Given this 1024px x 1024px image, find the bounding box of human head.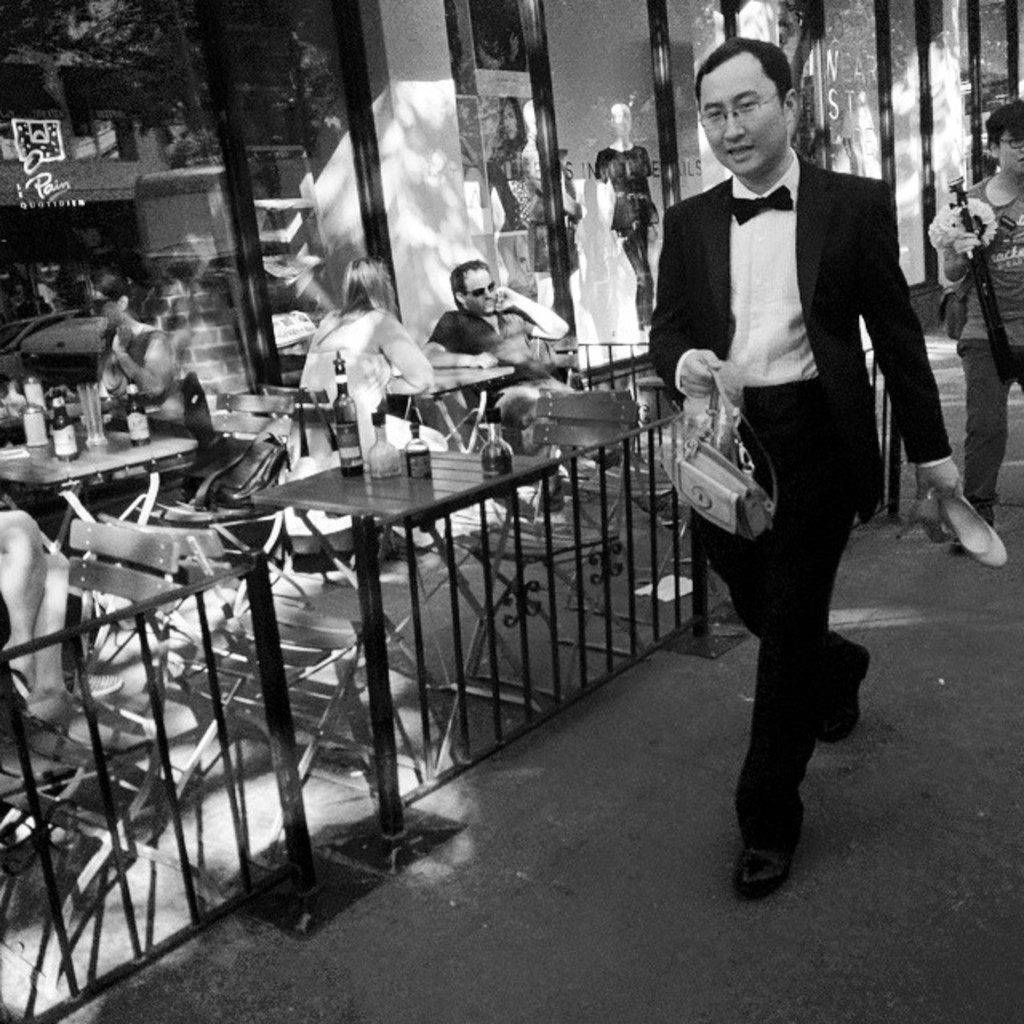
locate(686, 27, 808, 173).
